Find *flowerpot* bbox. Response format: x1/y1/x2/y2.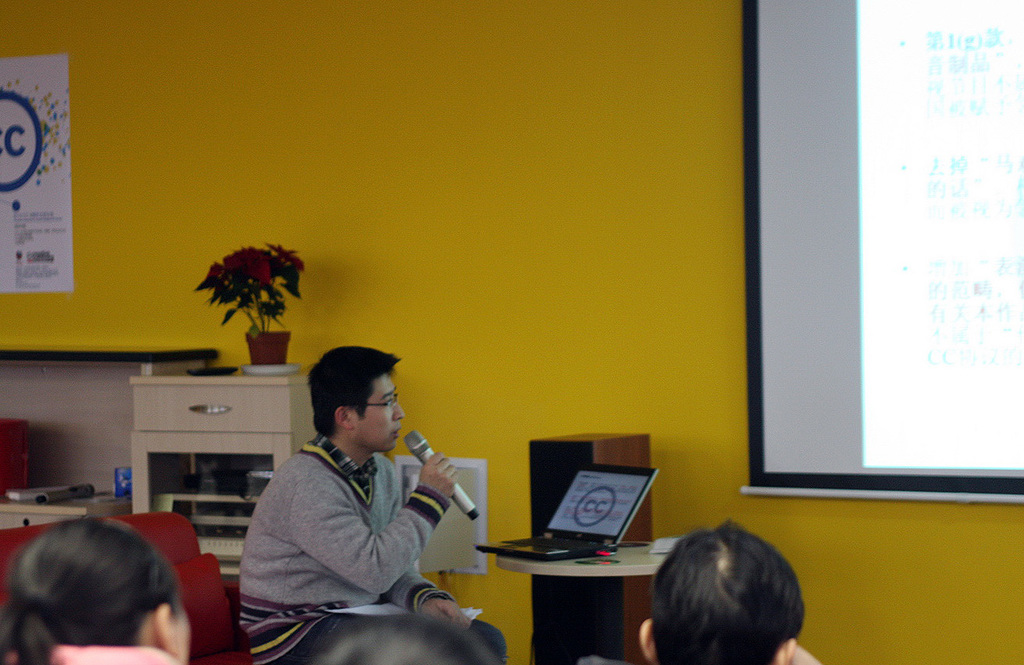
244/329/292/365.
